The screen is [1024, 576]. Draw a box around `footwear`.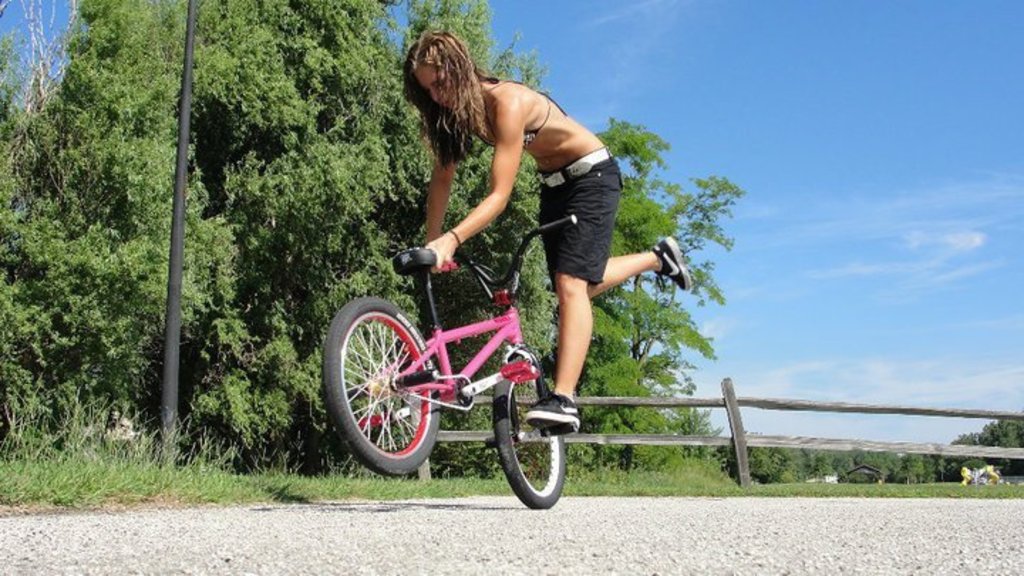
[532, 398, 580, 432].
